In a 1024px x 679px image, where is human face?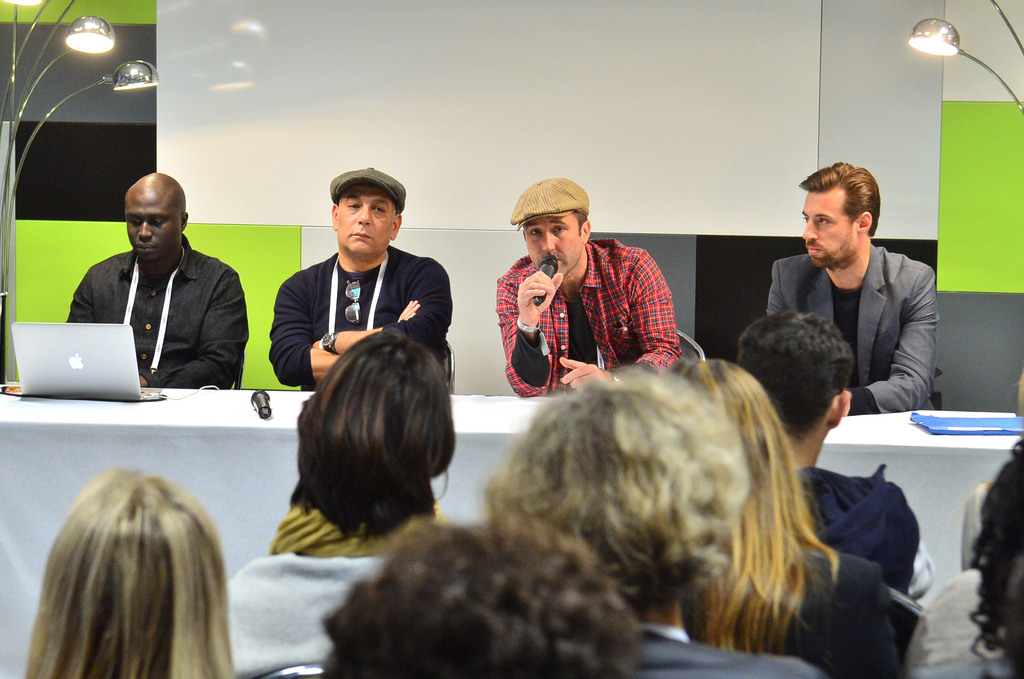
127 193 181 264.
